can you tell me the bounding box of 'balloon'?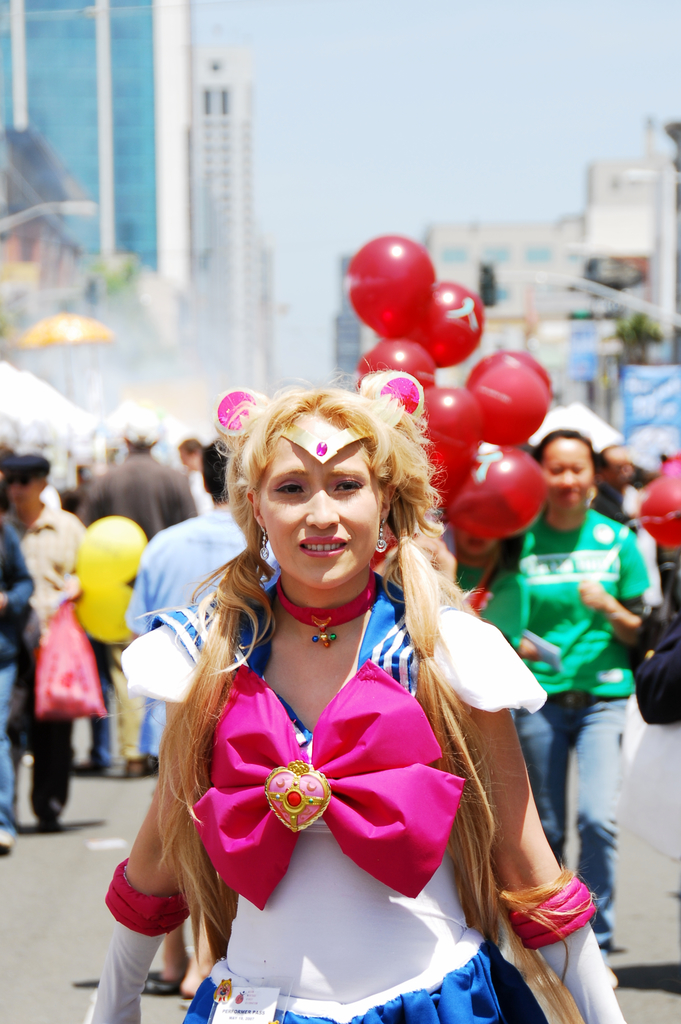
630,475,680,550.
